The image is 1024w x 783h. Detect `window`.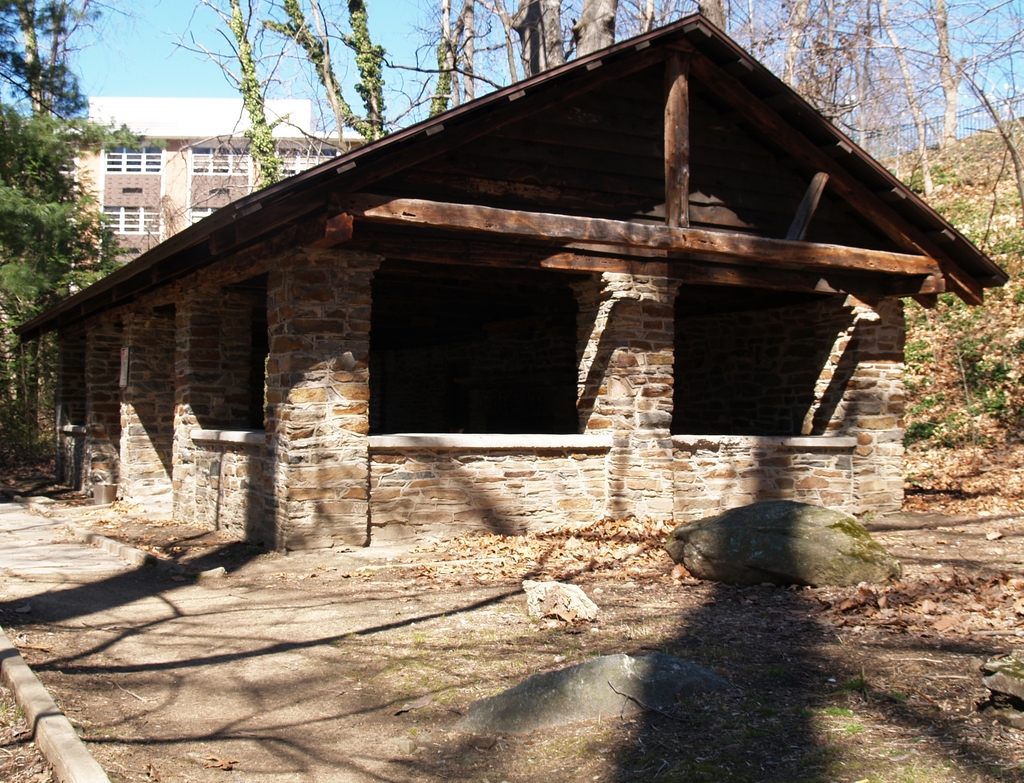
Detection: 359,267,616,434.
